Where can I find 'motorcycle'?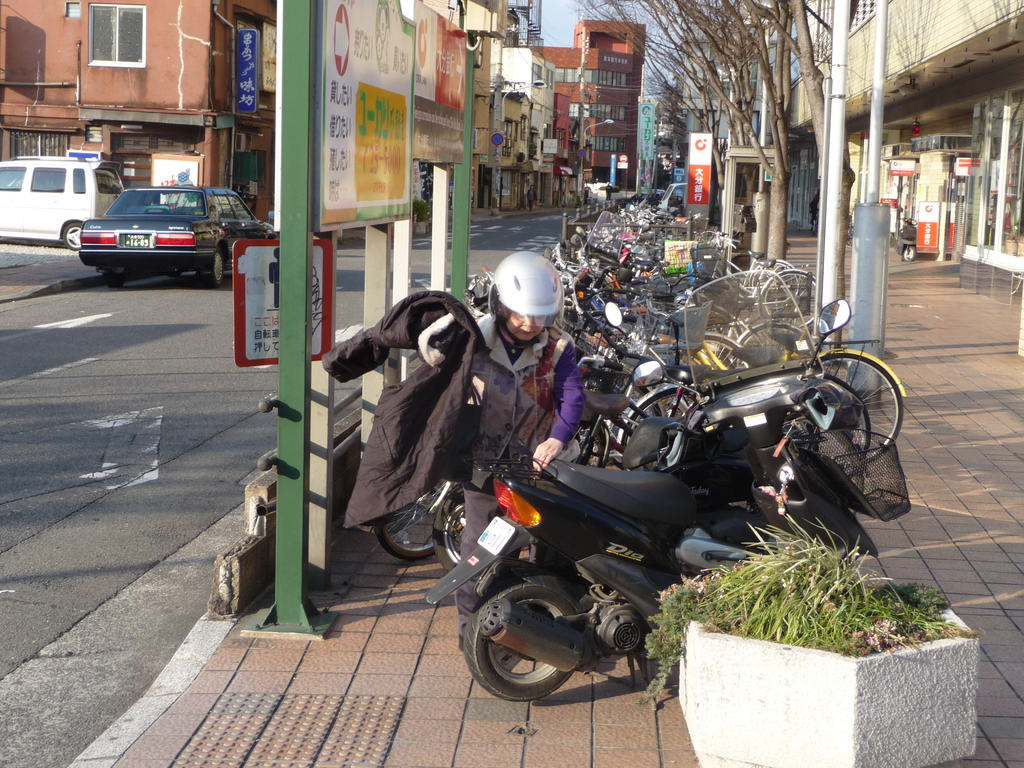
You can find it at [x1=413, y1=321, x2=902, y2=707].
